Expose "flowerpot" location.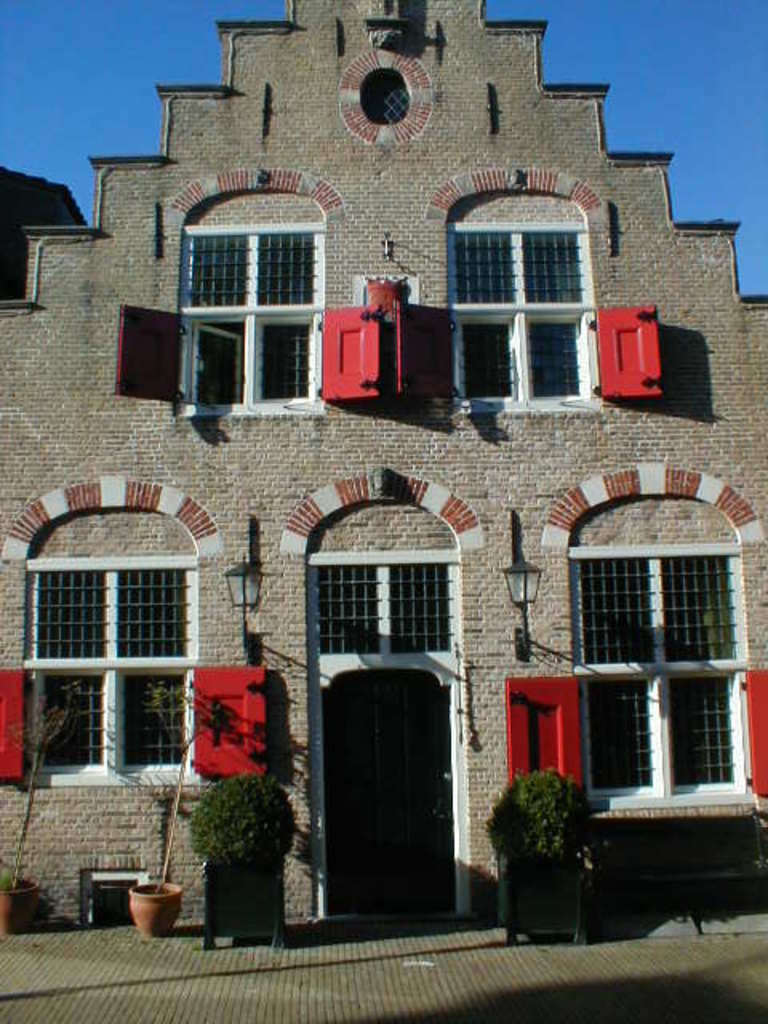
Exposed at box(104, 872, 178, 934).
